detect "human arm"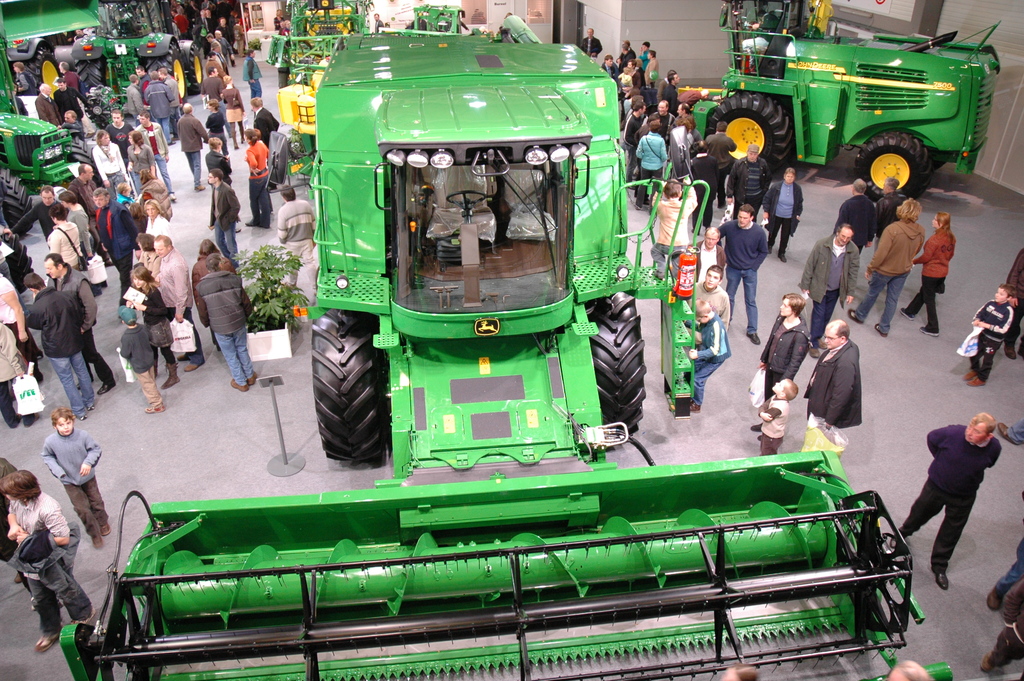
[x1=973, y1=311, x2=1014, y2=333]
